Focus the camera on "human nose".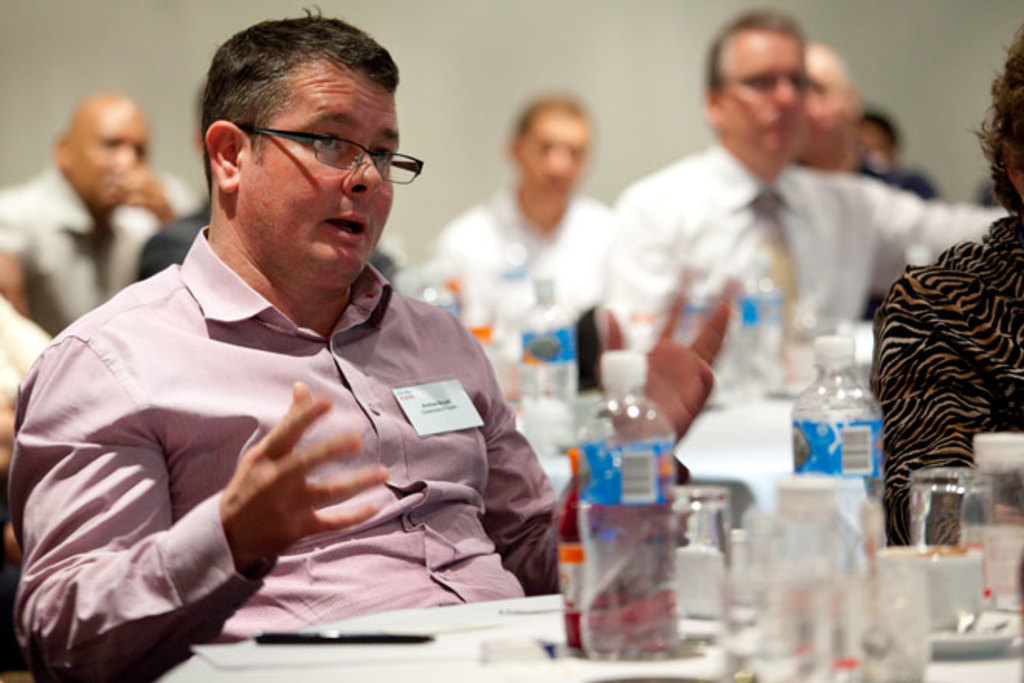
Focus region: box=[346, 146, 386, 202].
